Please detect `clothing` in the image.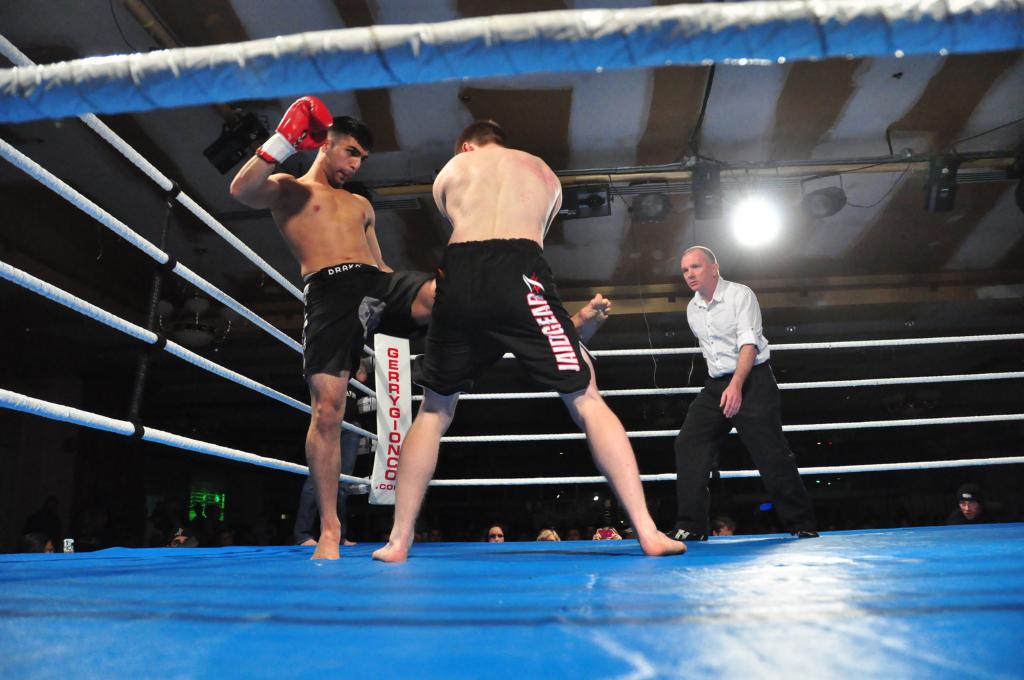
427/230/599/407.
